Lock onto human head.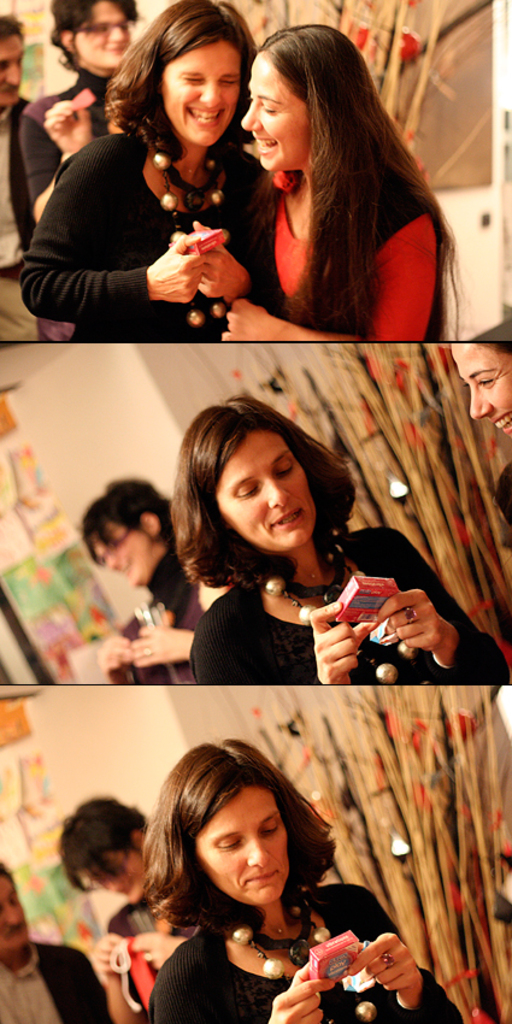
Locked: [left=141, top=0, right=259, bottom=143].
